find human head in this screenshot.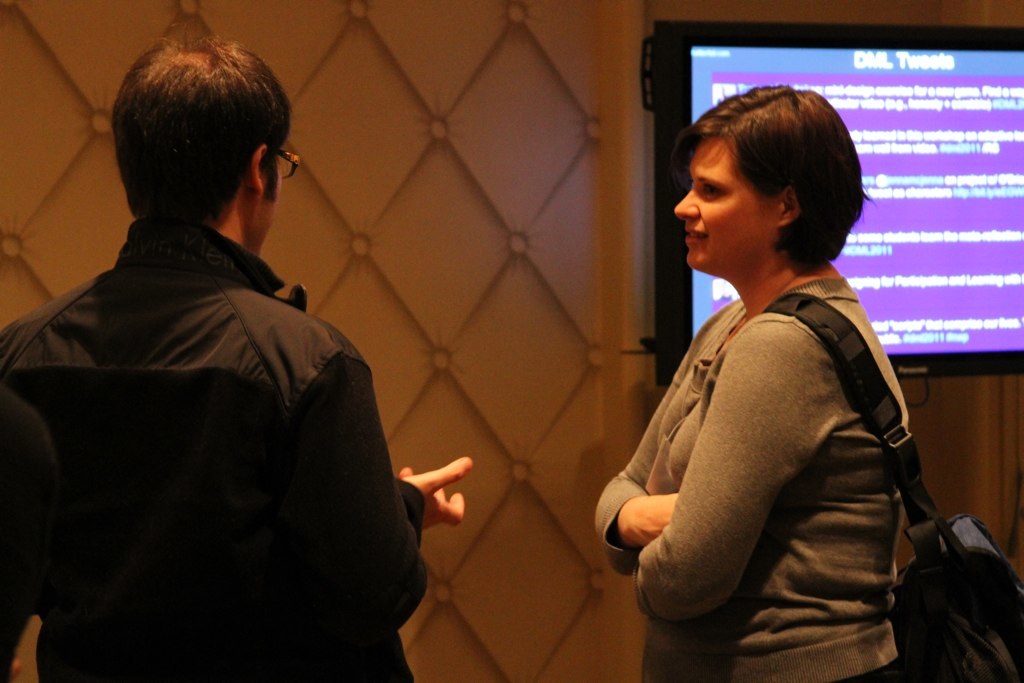
The bounding box for human head is 673,83,861,279.
